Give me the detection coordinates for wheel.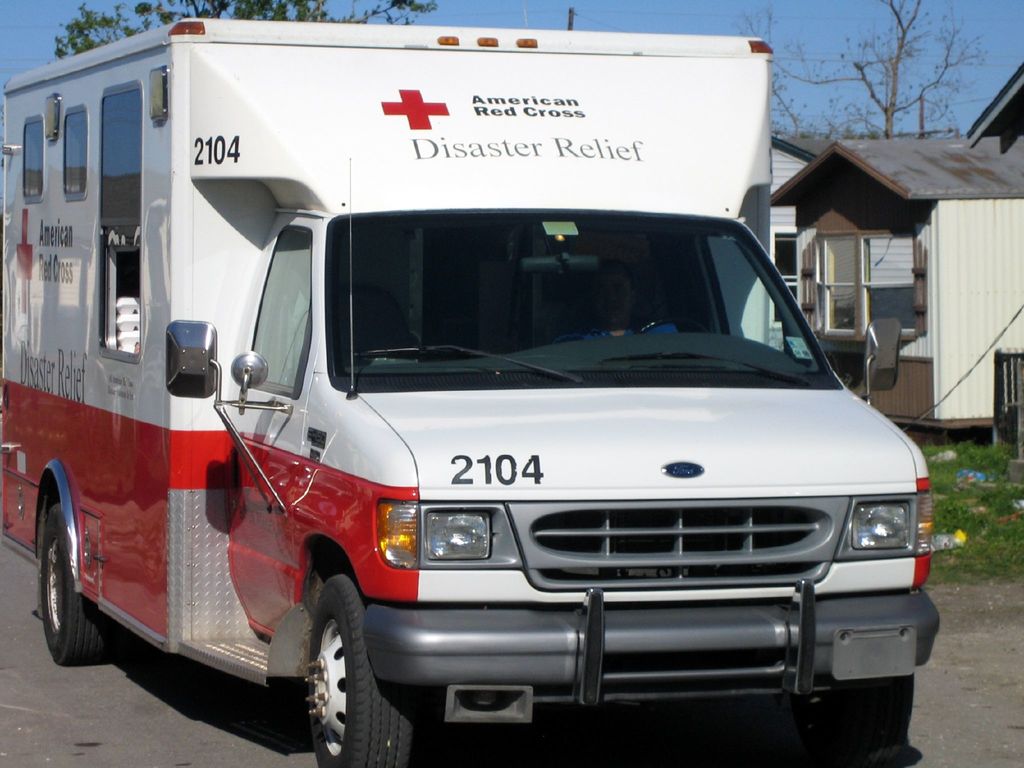
24,476,90,673.
